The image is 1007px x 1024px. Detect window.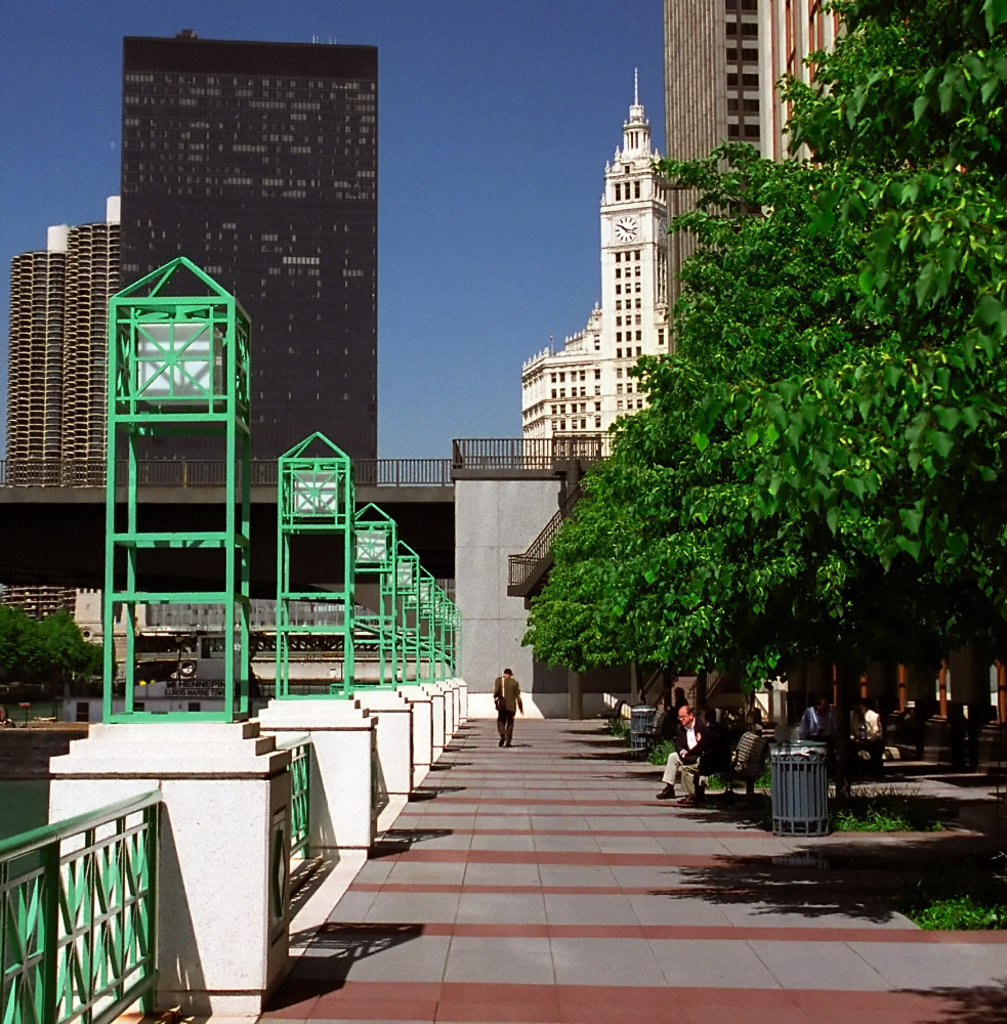
Detection: x1=617 y1=182 x2=643 y2=198.
